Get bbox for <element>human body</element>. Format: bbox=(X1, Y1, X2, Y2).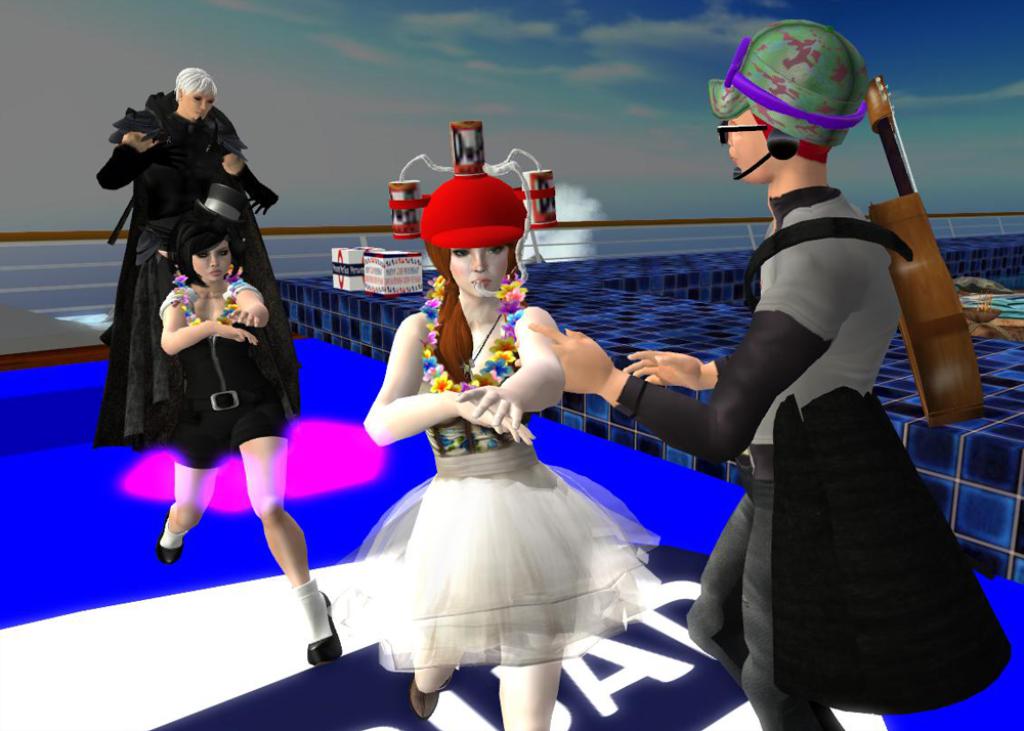
bbox=(528, 18, 1015, 730).
